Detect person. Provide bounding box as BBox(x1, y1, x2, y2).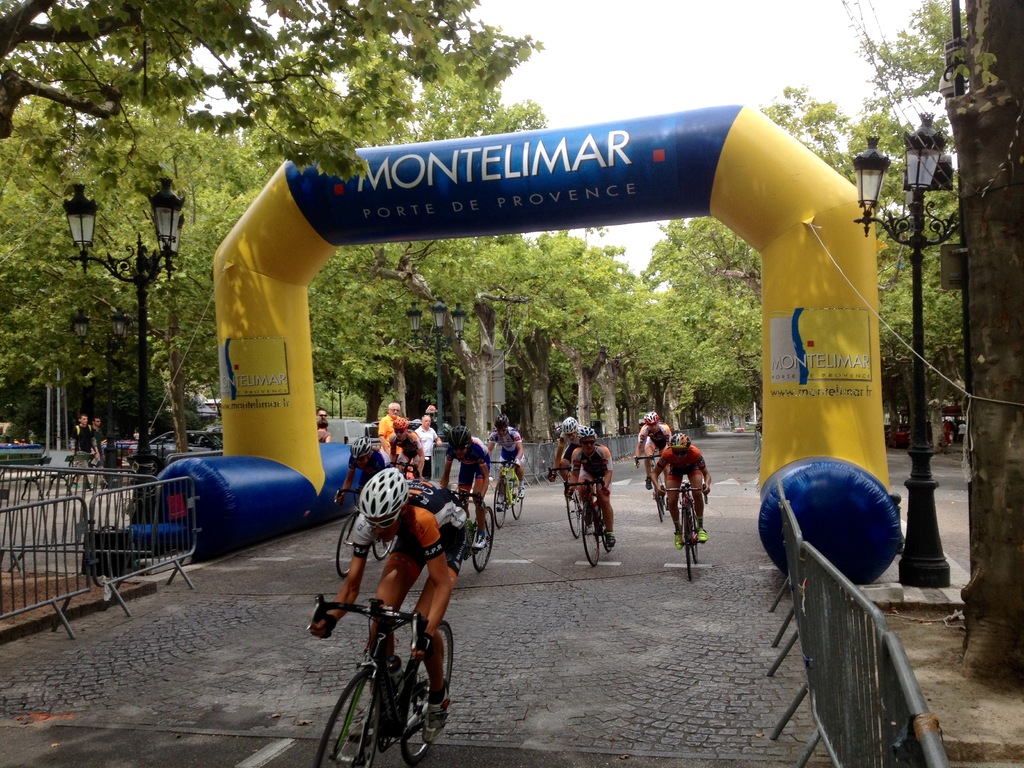
BBox(637, 412, 669, 488).
